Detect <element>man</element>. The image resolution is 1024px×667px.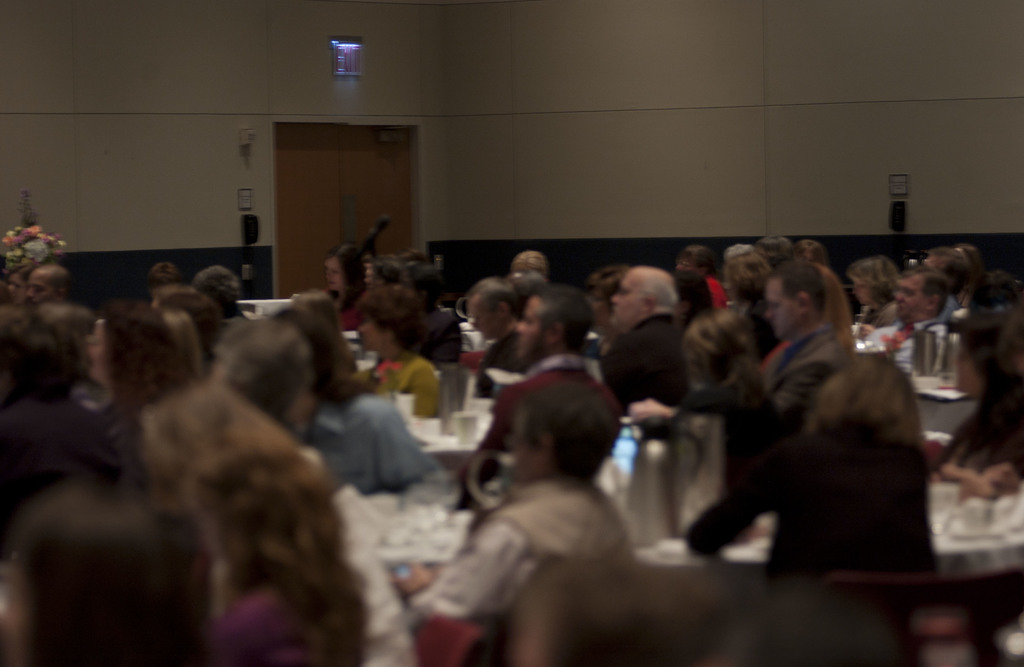
bbox=[863, 266, 948, 378].
